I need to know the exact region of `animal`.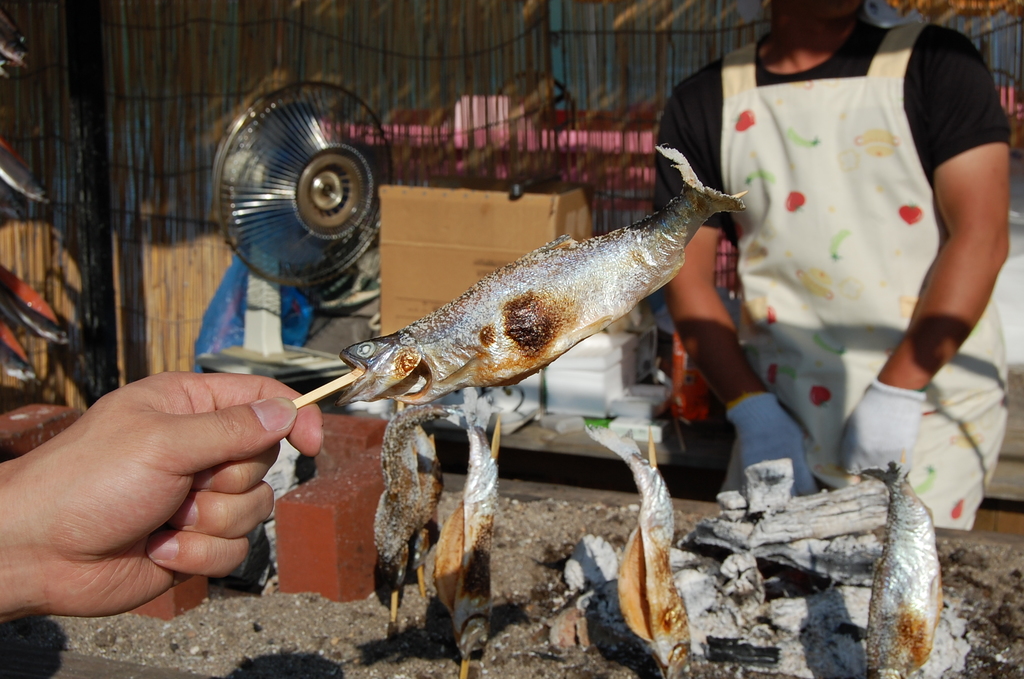
Region: l=862, t=461, r=937, b=677.
